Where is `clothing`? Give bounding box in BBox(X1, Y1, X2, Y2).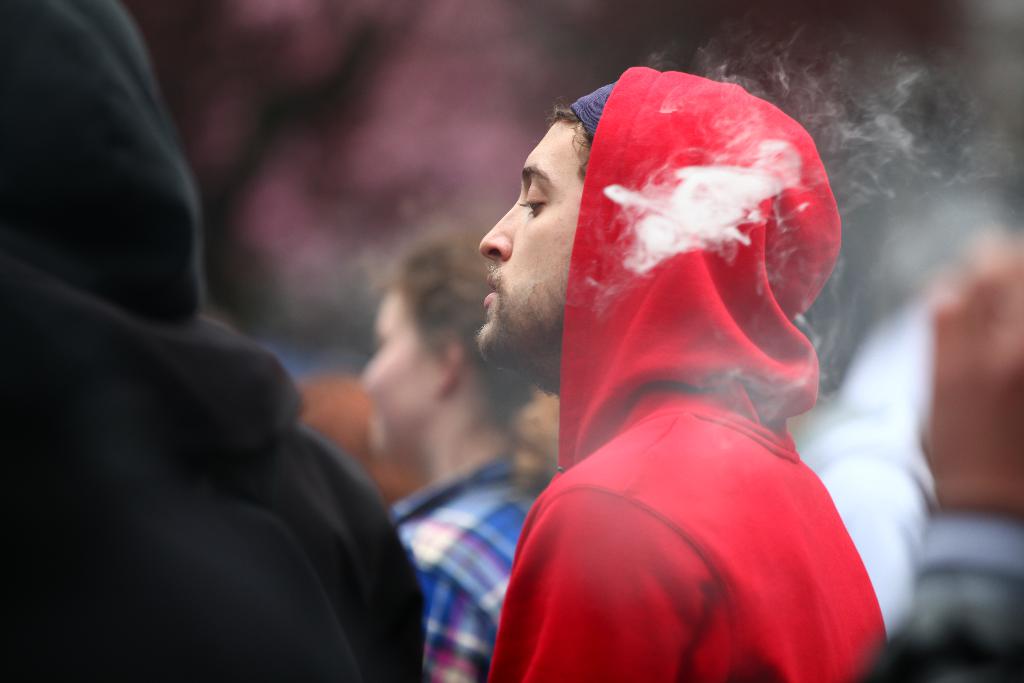
BBox(473, 58, 929, 682).
